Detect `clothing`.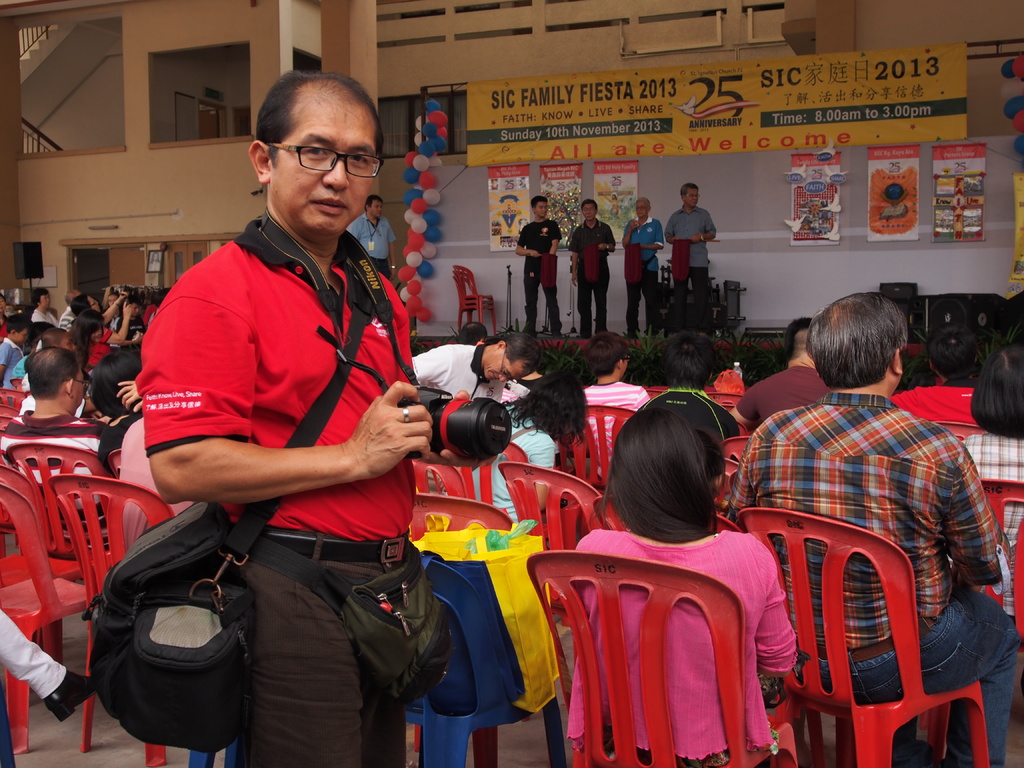
Detected at crop(666, 208, 717, 261).
